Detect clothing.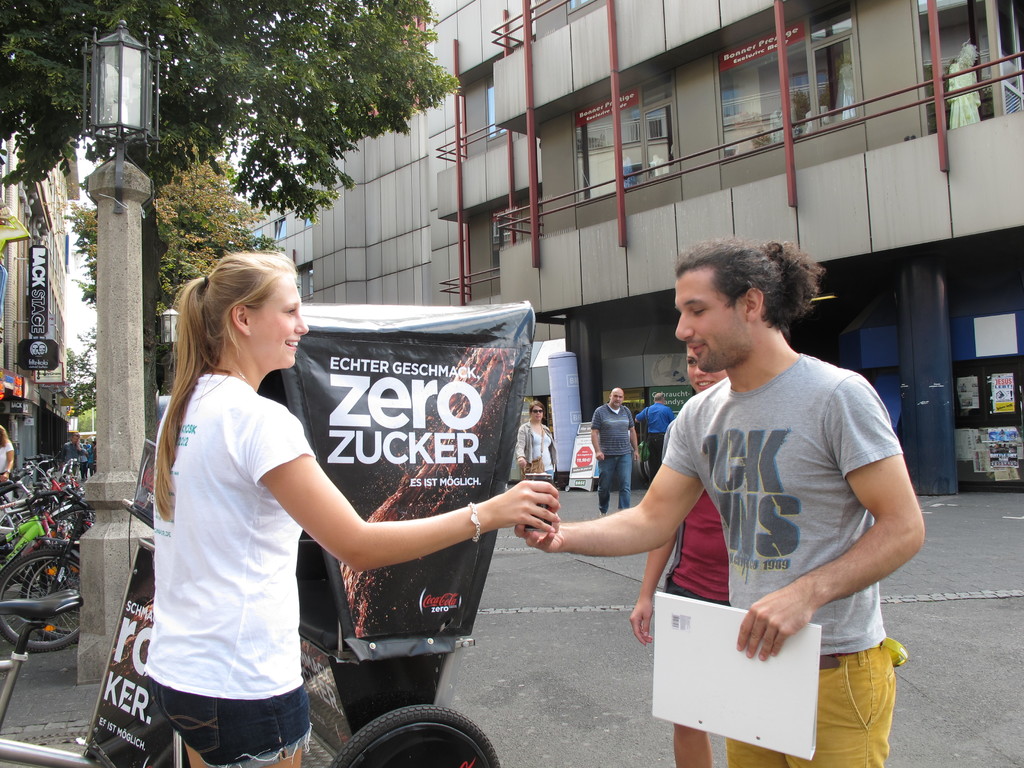
Detected at (126,345,328,731).
